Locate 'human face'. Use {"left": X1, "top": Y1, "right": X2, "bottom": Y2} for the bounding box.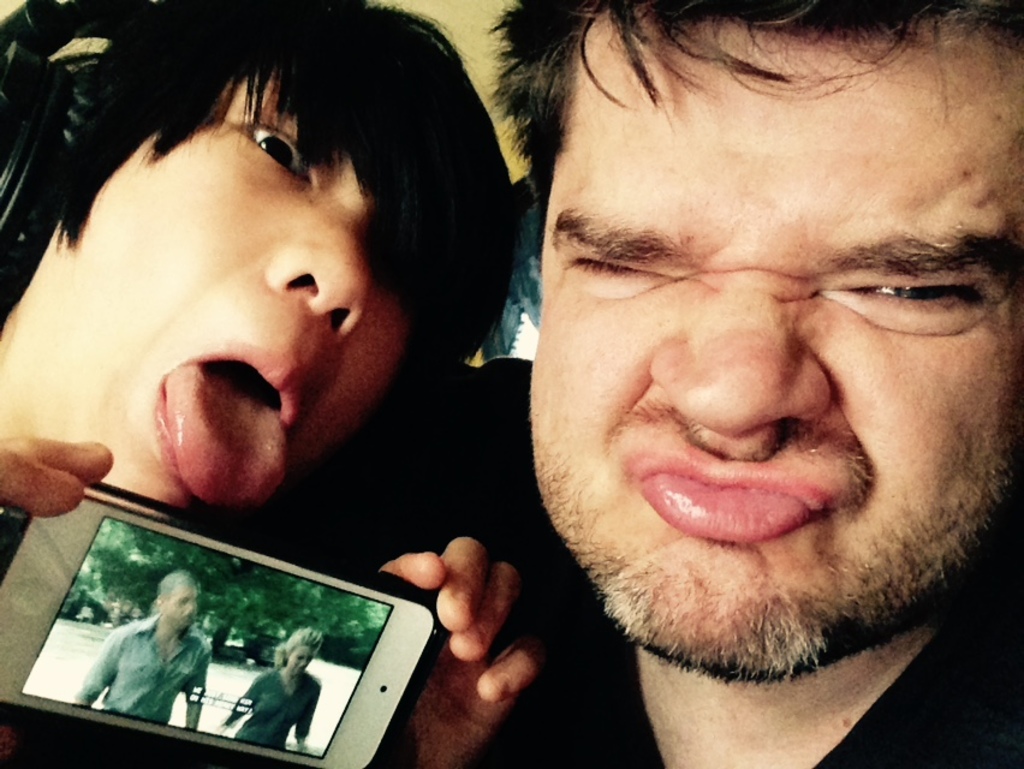
{"left": 524, "top": 38, "right": 1023, "bottom": 676}.
